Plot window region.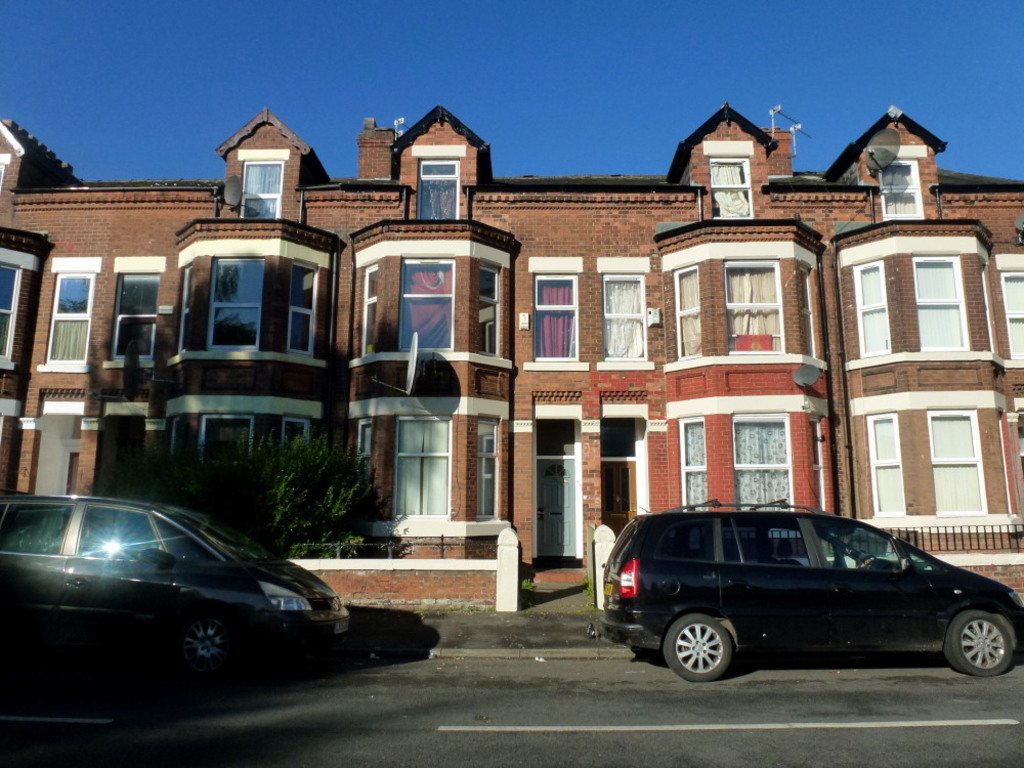
Plotted at <region>475, 421, 498, 518</region>.
